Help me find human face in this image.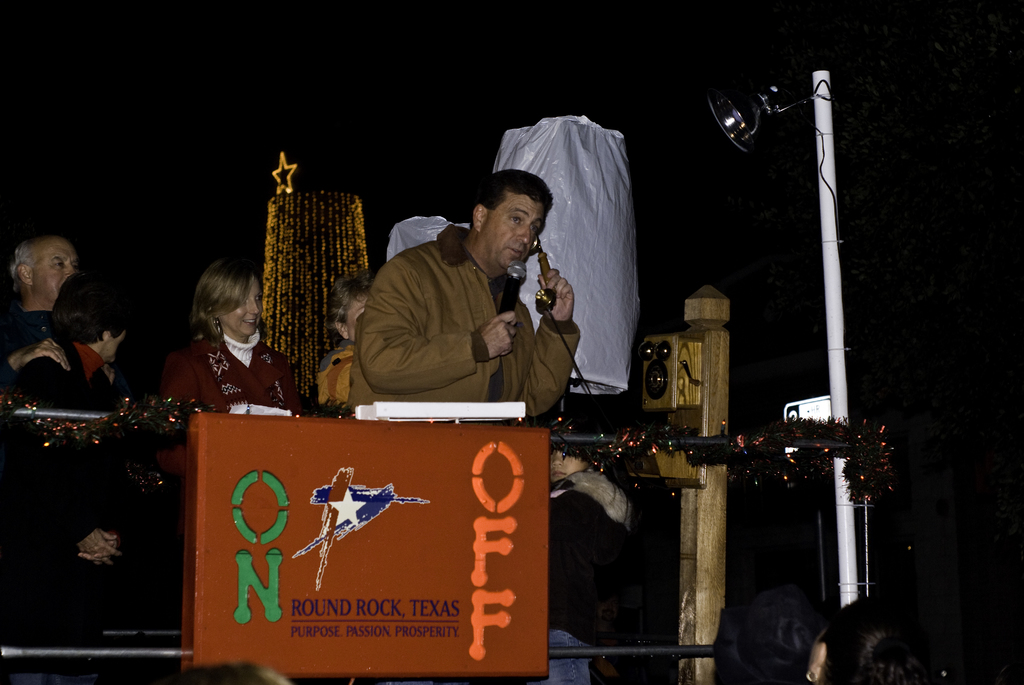
Found it: locate(343, 294, 365, 336).
